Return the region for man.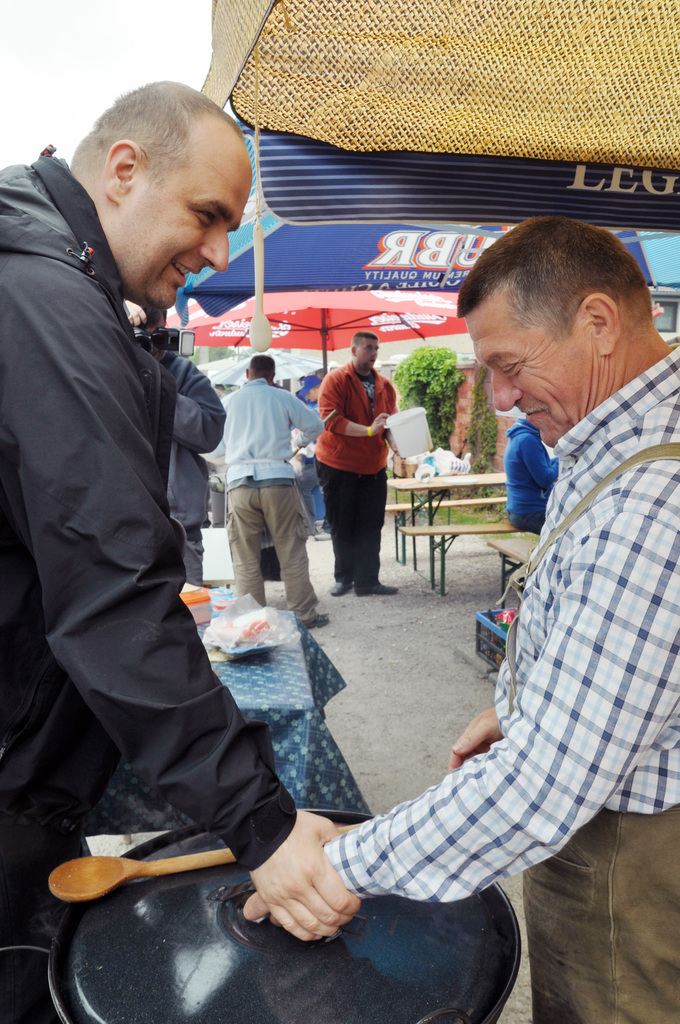
314:330:405:596.
